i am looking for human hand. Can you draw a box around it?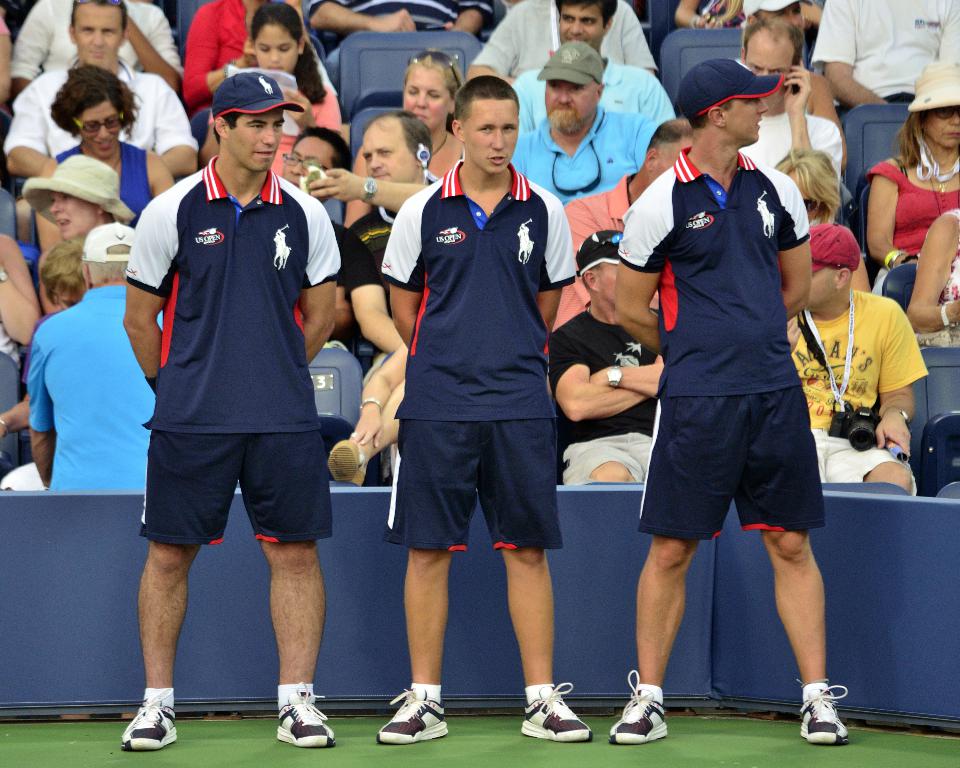
Sure, the bounding box is box(788, 314, 801, 354).
